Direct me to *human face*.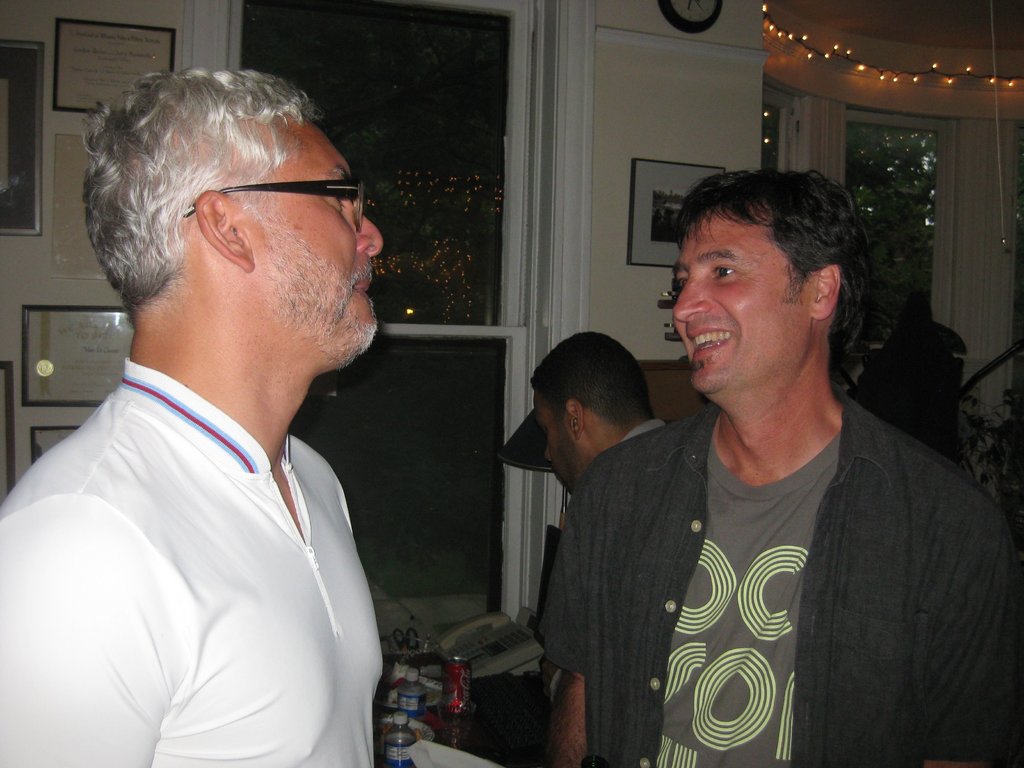
Direction: <region>233, 111, 389, 368</region>.
